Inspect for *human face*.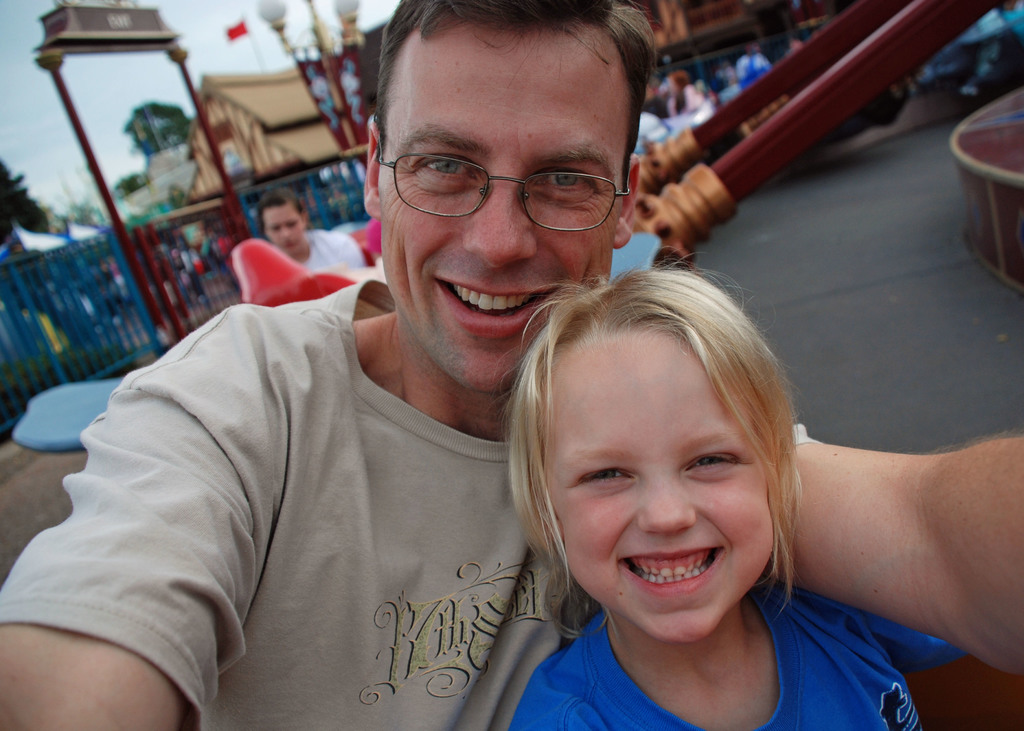
Inspection: bbox=[544, 337, 772, 641].
